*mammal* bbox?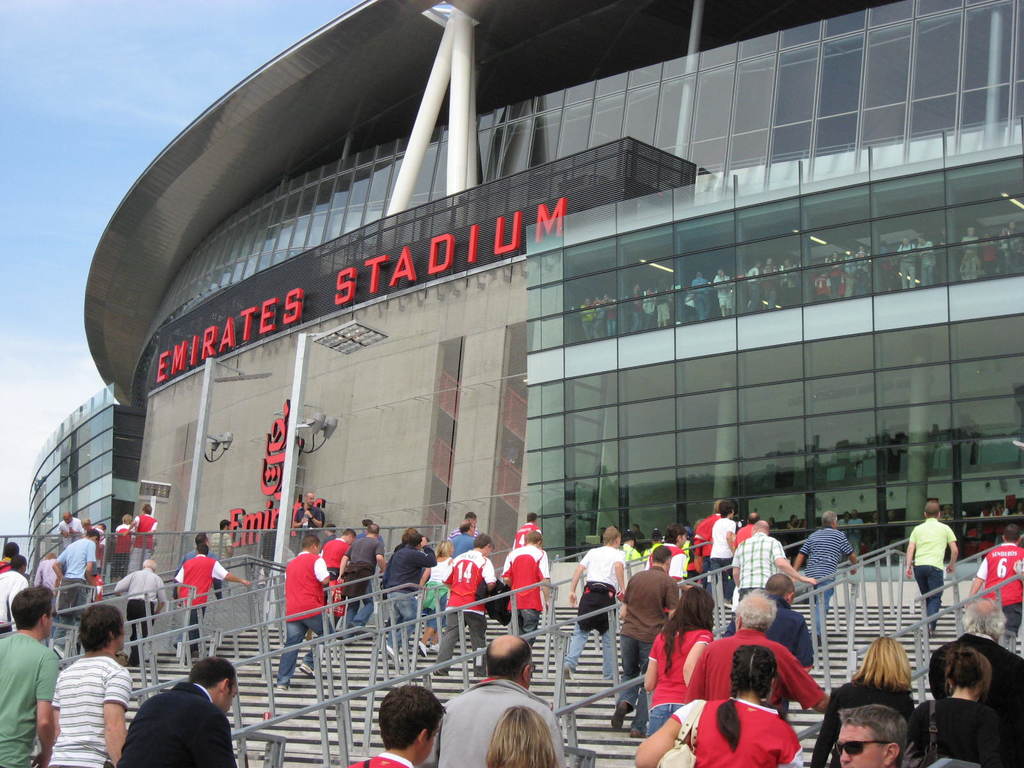
(126, 503, 163, 572)
